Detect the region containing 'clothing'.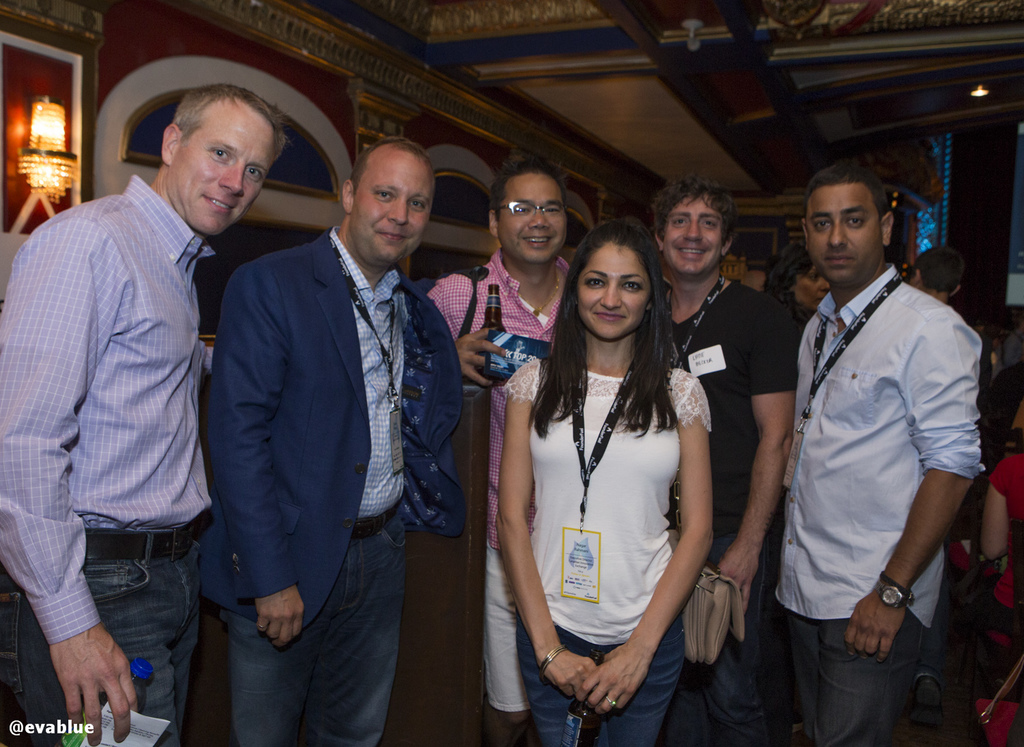
[x1=636, y1=281, x2=803, y2=746].
